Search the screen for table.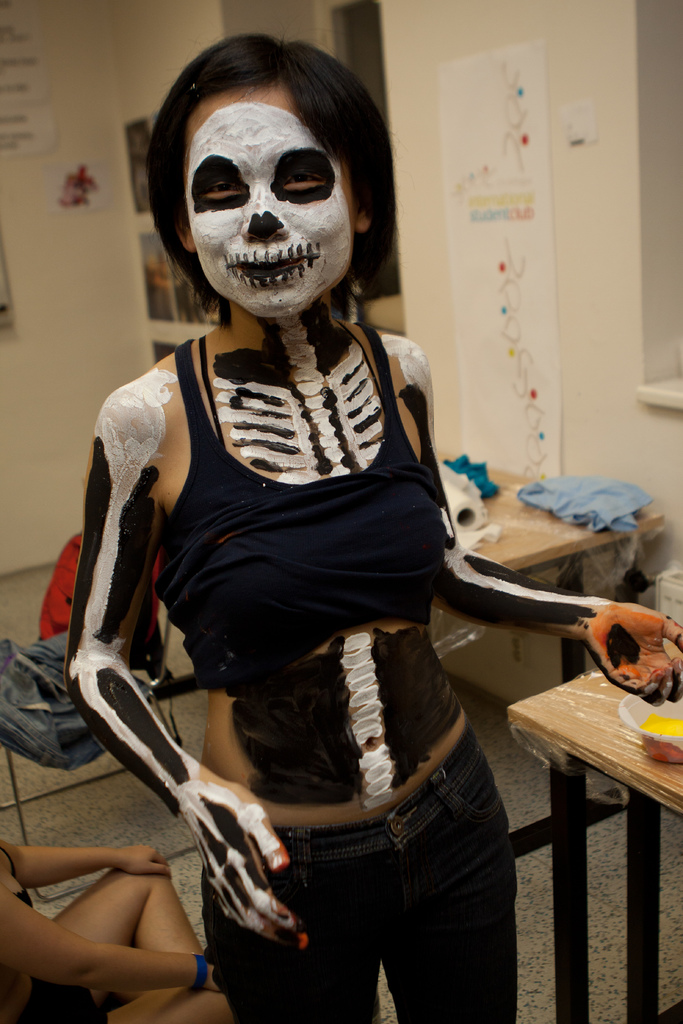
Found at BBox(454, 460, 664, 684).
